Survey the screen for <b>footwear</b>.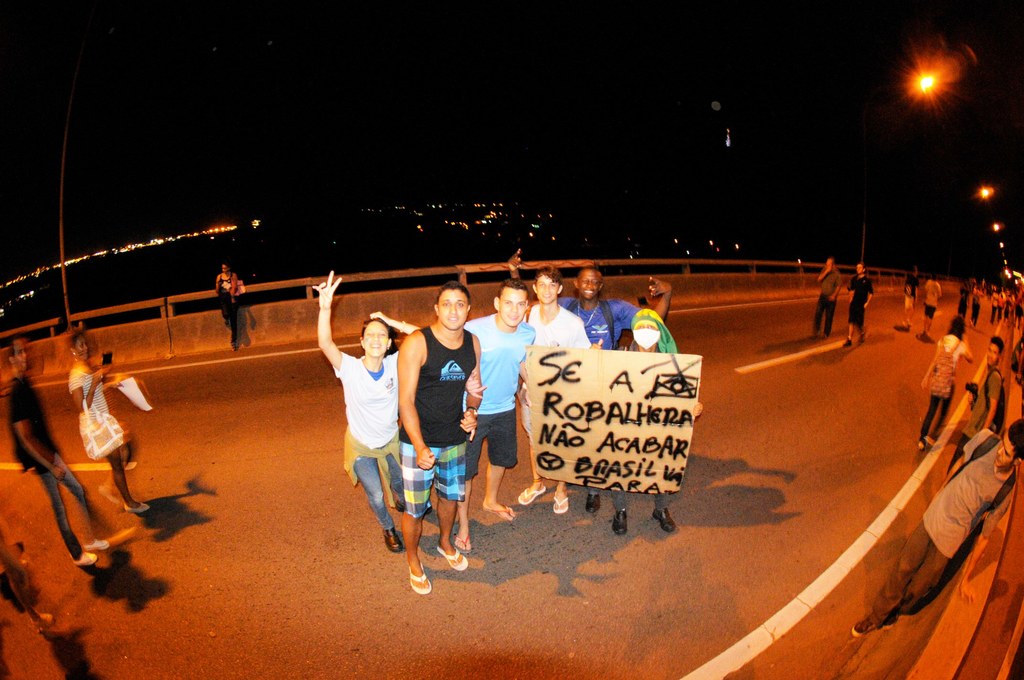
Survey found: [454, 530, 474, 552].
